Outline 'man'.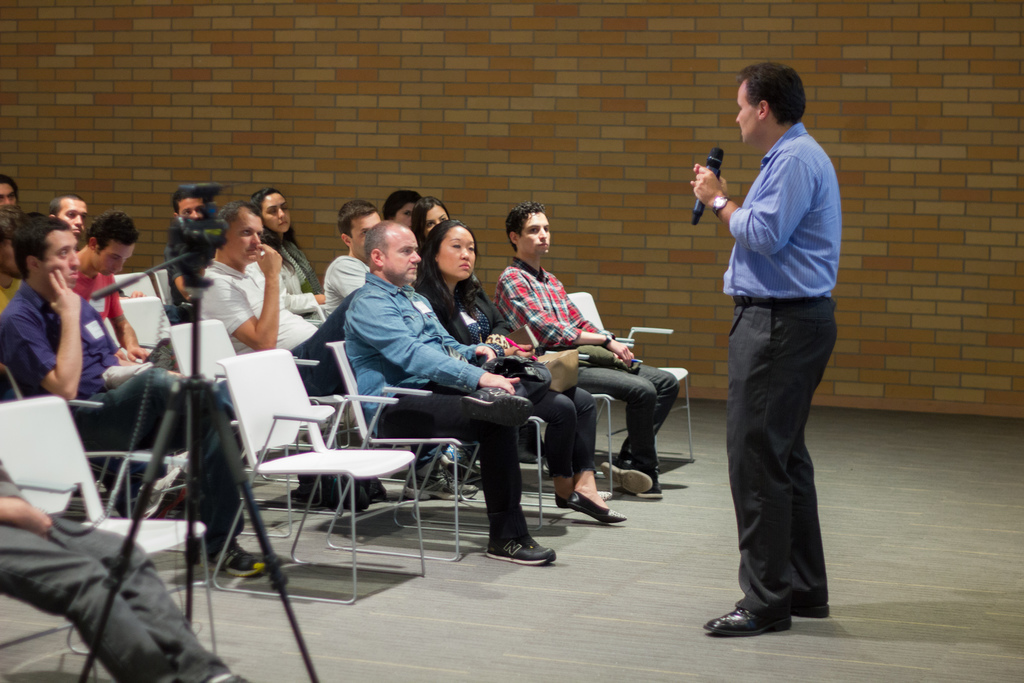
Outline: rect(0, 459, 246, 682).
